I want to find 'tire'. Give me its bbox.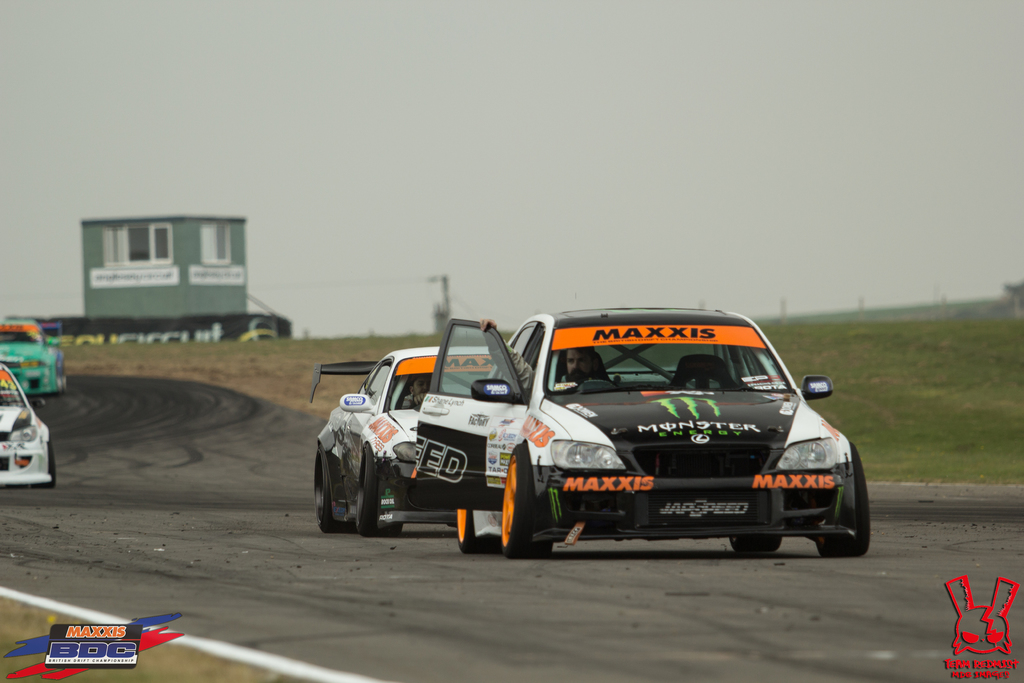
355, 447, 378, 536.
